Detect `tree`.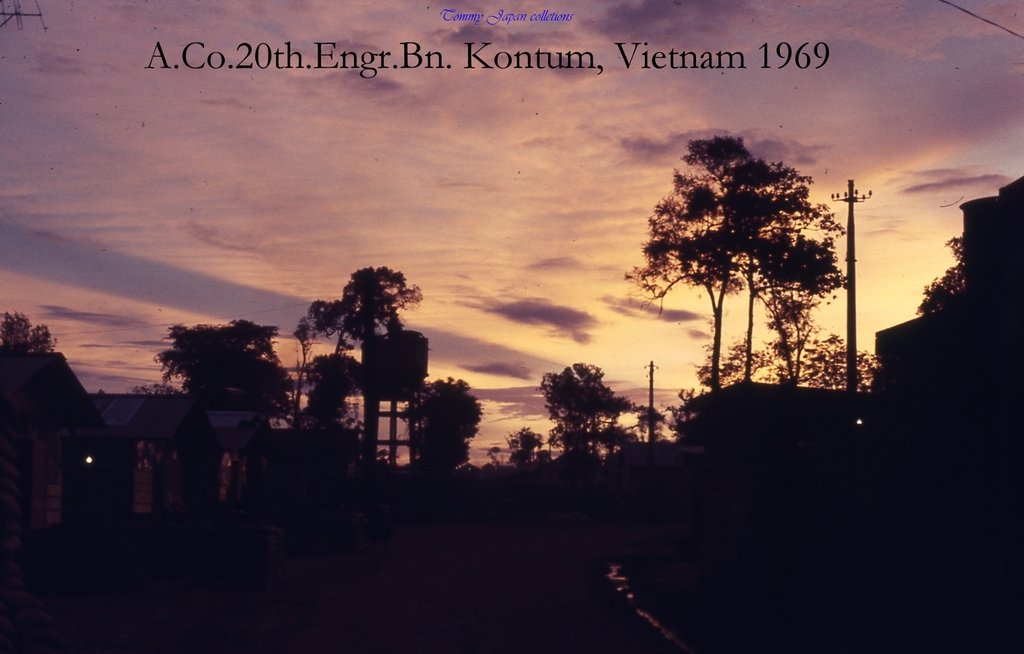
Detected at [304, 263, 425, 477].
